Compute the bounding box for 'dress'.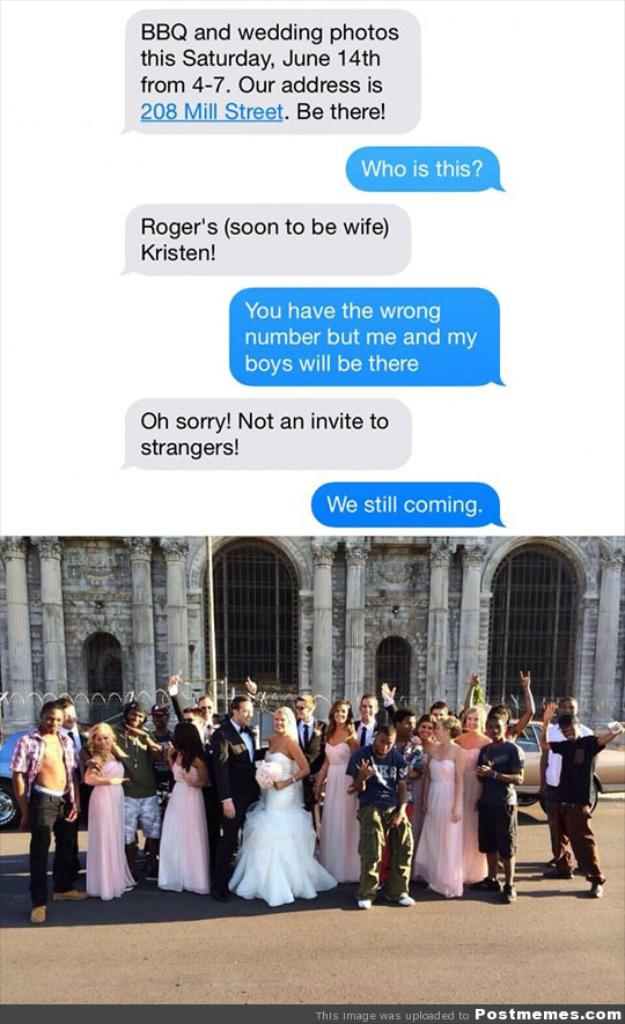
(155, 765, 208, 897).
